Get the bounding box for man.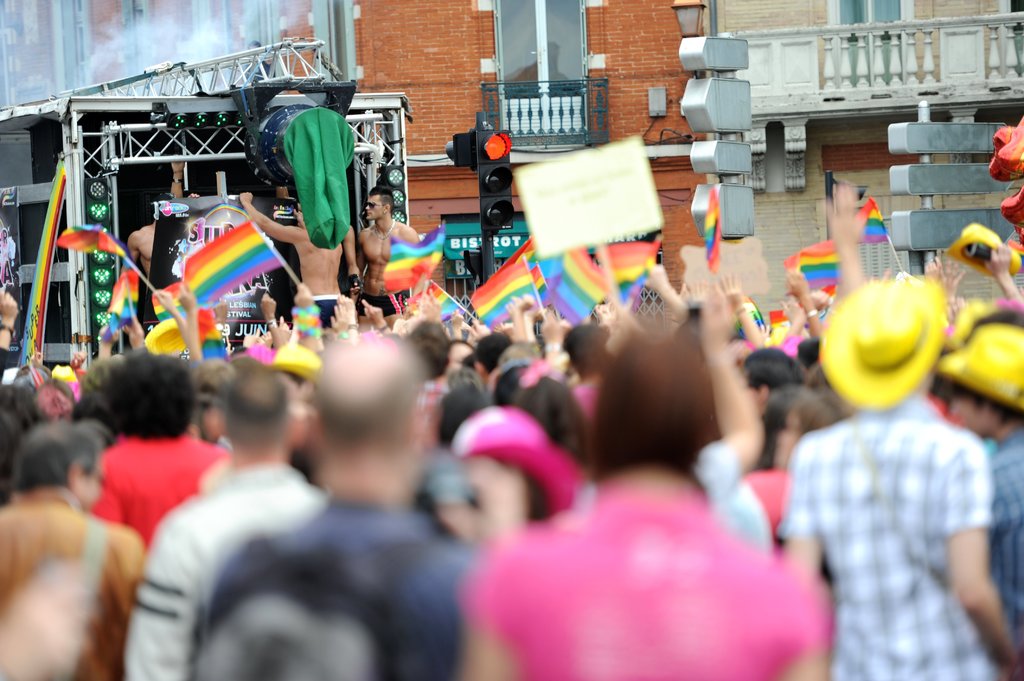
detection(779, 268, 1023, 680).
